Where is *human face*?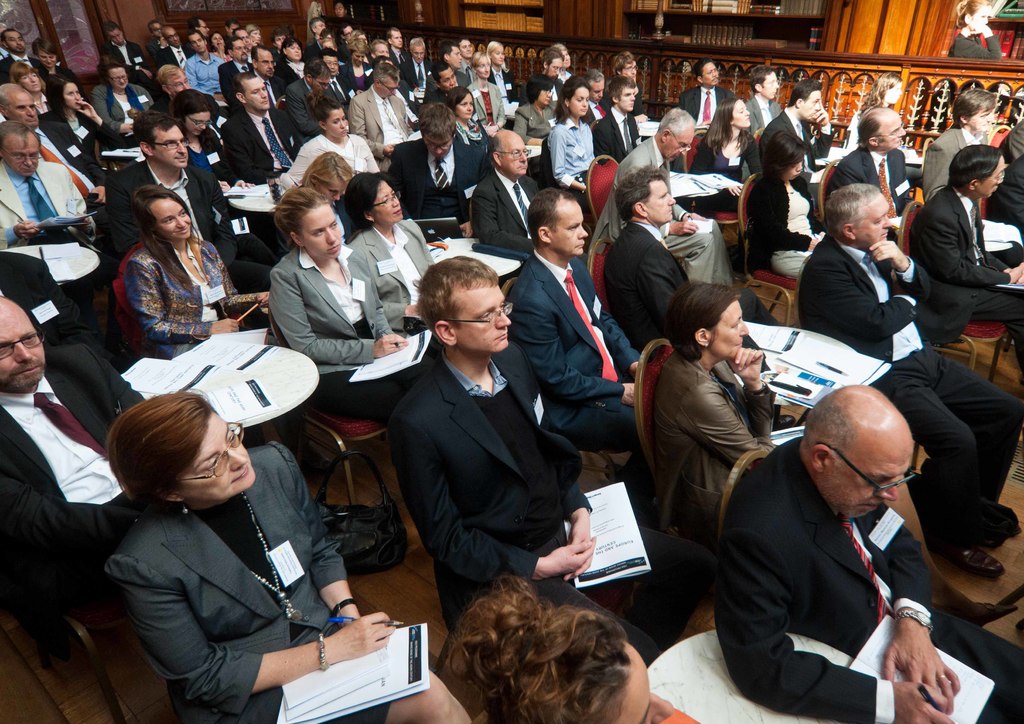
(x1=109, y1=67, x2=127, y2=88).
